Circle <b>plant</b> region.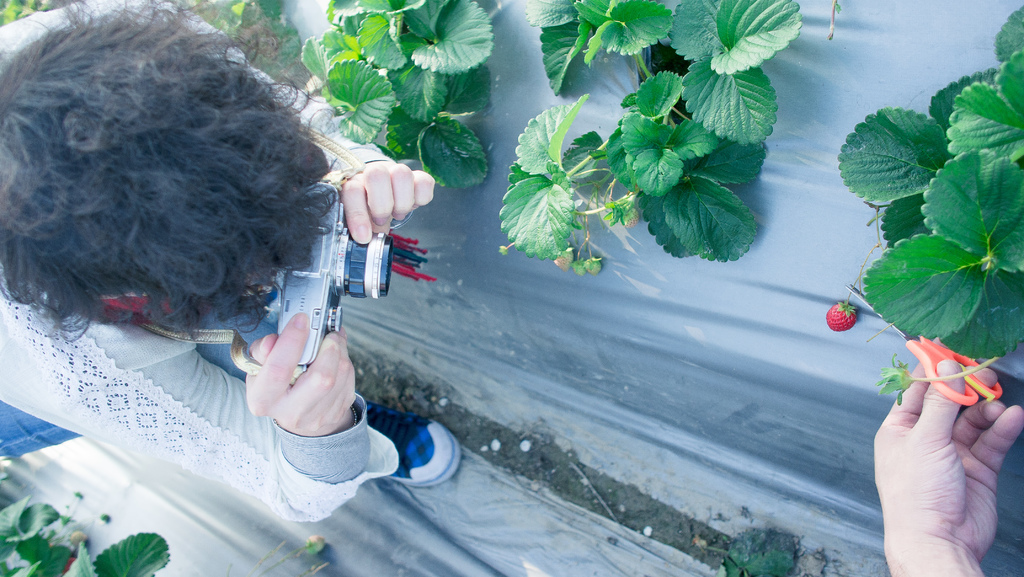
Region: select_region(0, 439, 166, 576).
